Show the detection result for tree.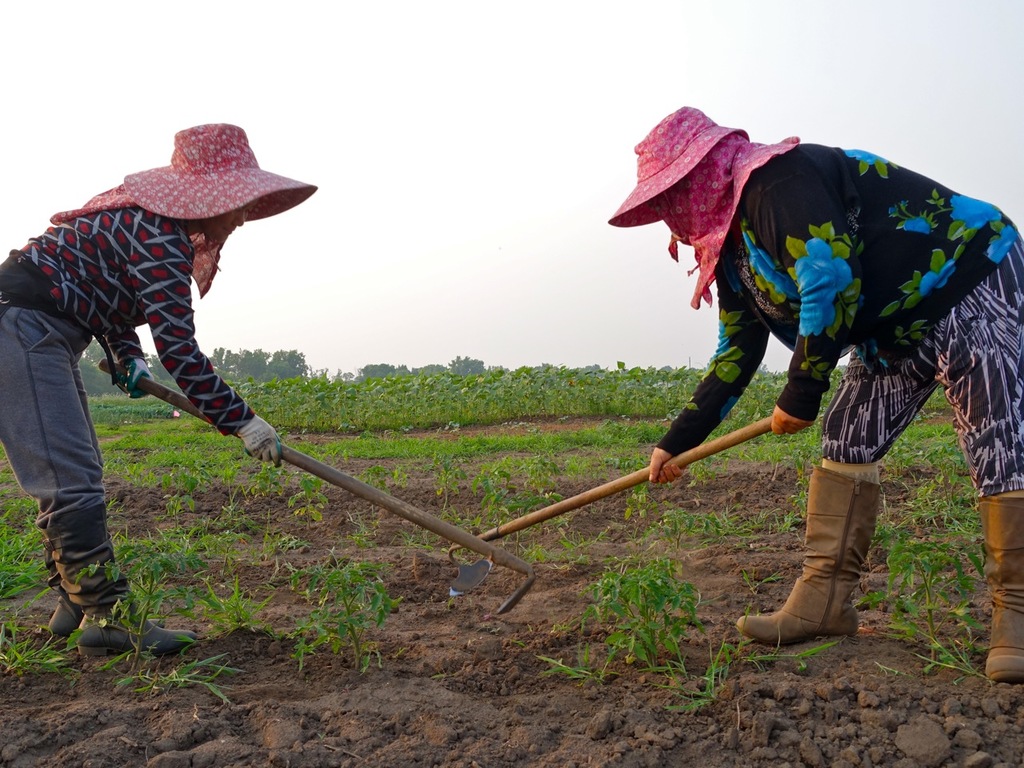
(left=202, top=342, right=306, bottom=370).
